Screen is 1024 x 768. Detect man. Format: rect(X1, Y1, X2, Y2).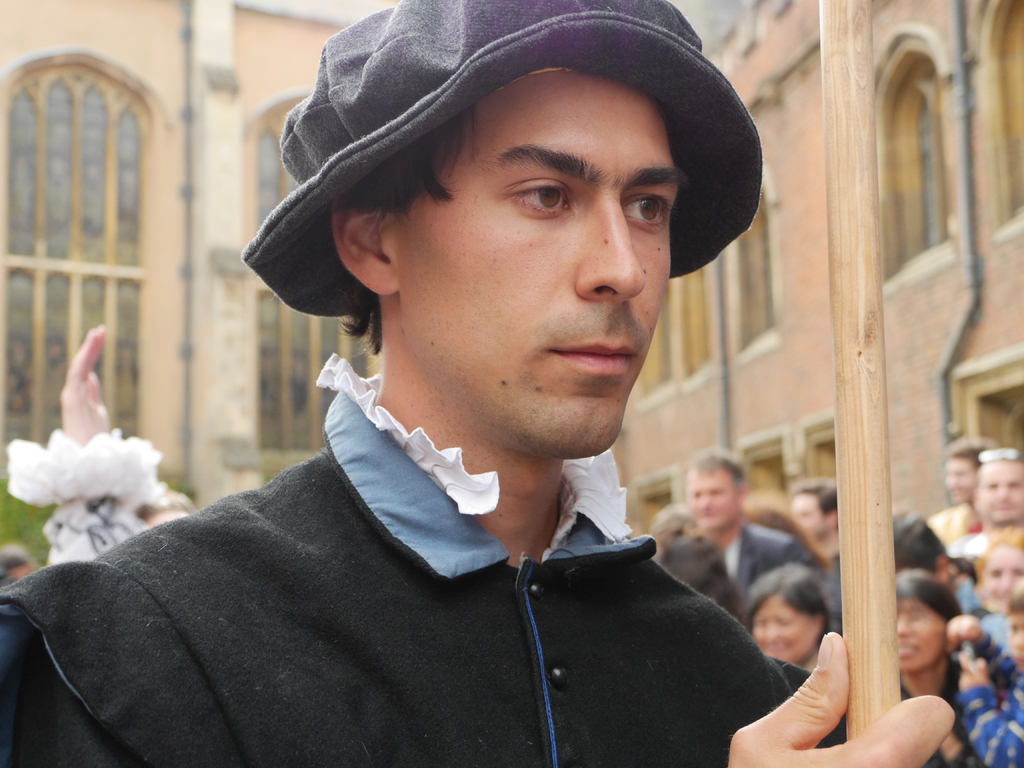
rect(0, 0, 956, 766).
